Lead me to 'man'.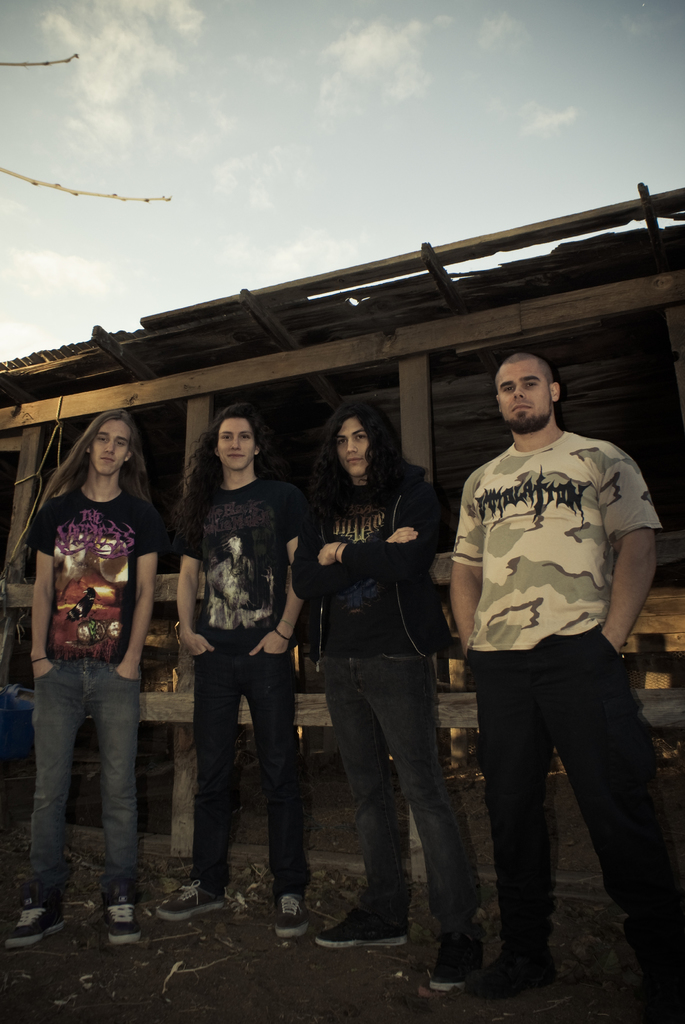
Lead to {"left": 293, "top": 402, "right": 484, "bottom": 993}.
